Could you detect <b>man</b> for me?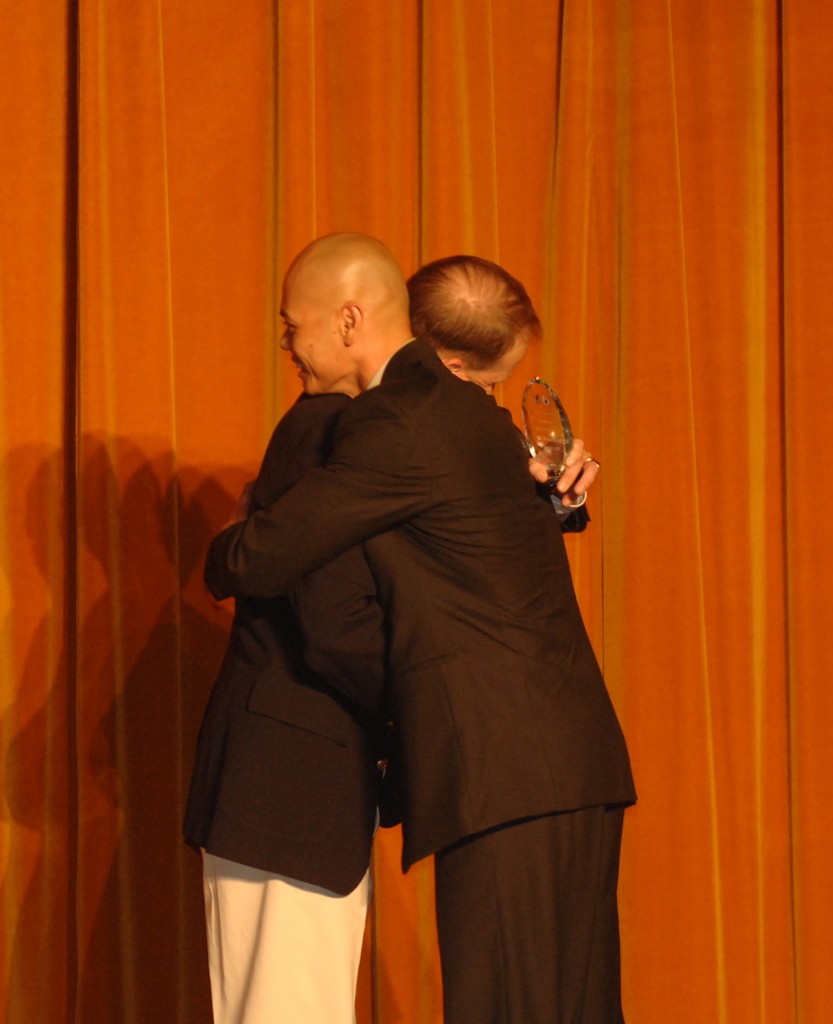
Detection result: [x1=202, y1=227, x2=640, y2=1023].
